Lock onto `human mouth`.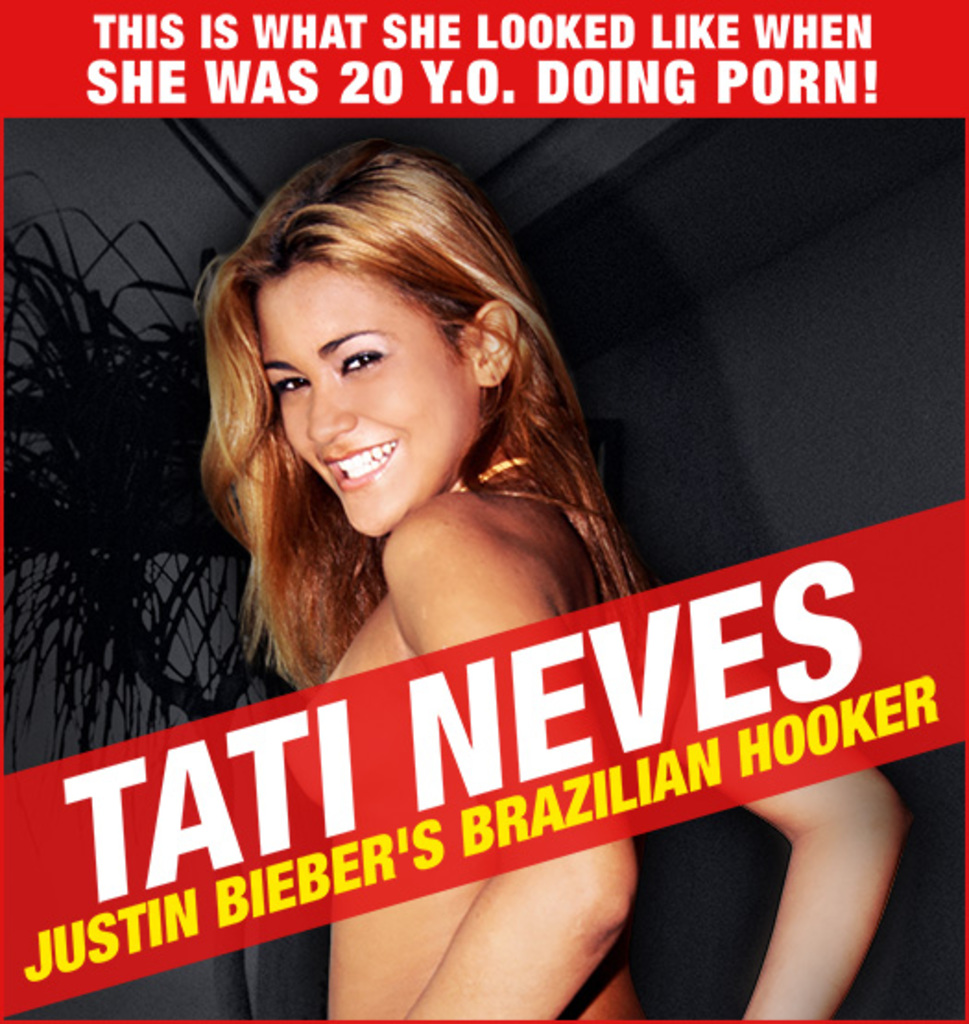
Locked: 319:435:397:493.
